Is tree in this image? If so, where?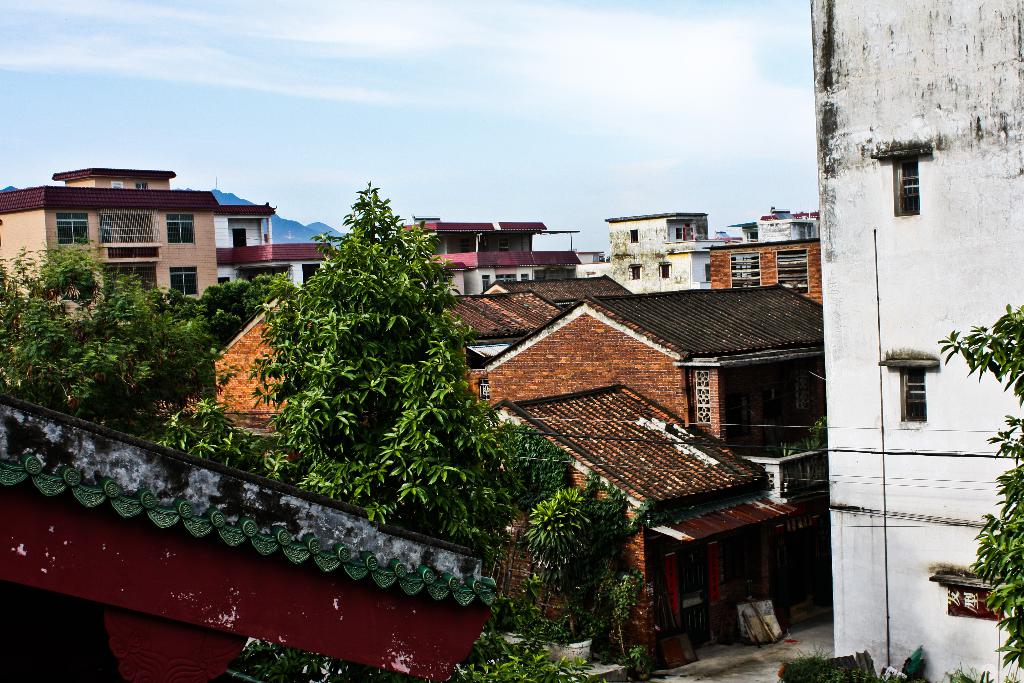
Yes, at detection(488, 419, 573, 515).
